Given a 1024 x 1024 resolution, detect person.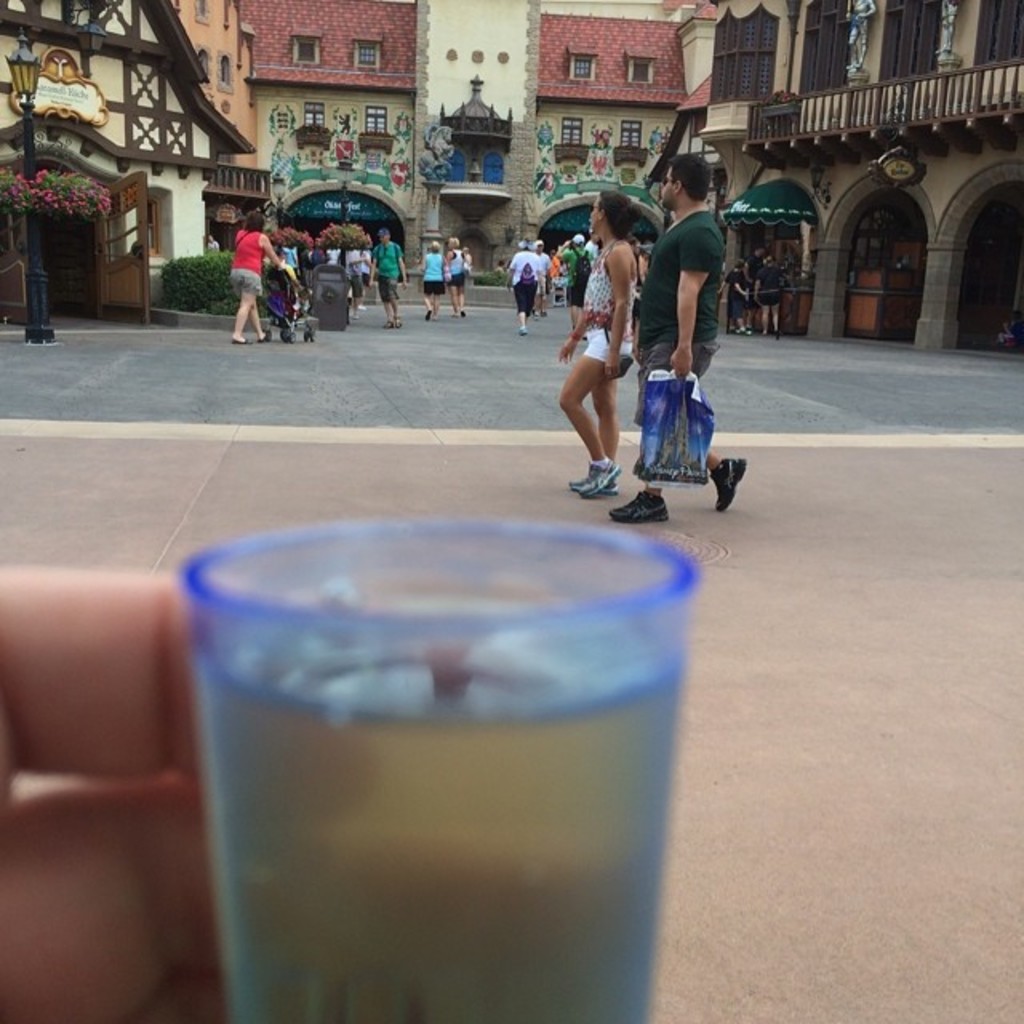
select_region(226, 203, 274, 346).
